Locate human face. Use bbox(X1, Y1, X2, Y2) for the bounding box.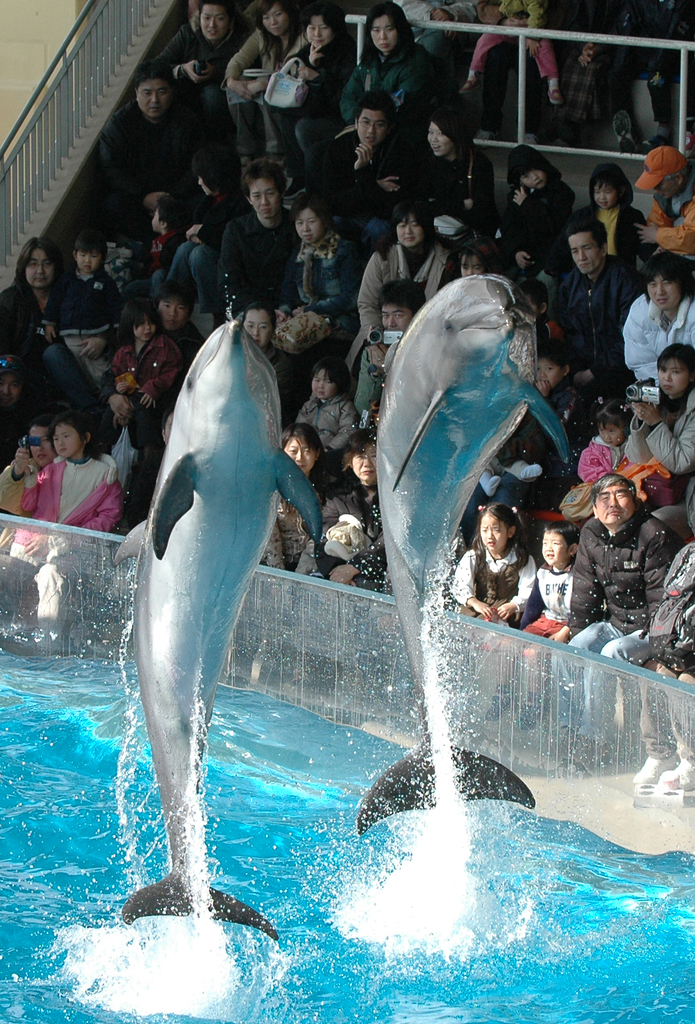
bbox(263, 4, 289, 41).
